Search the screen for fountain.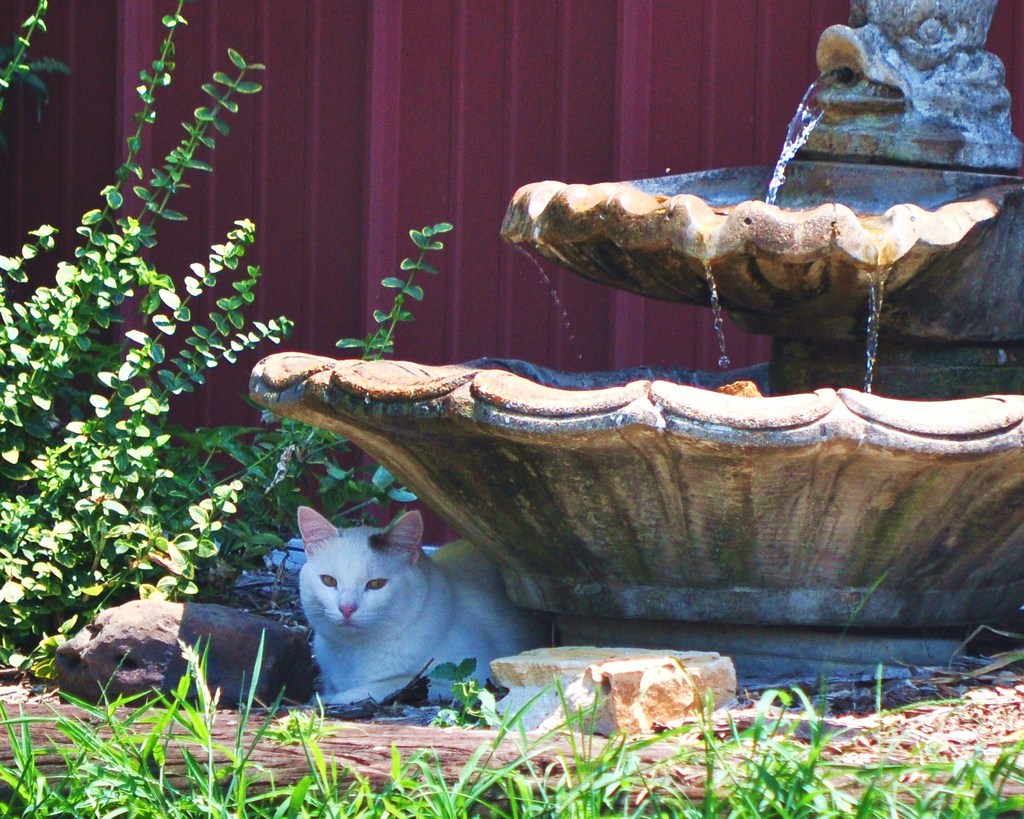
Found at <box>483,38,1023,430</box>.
